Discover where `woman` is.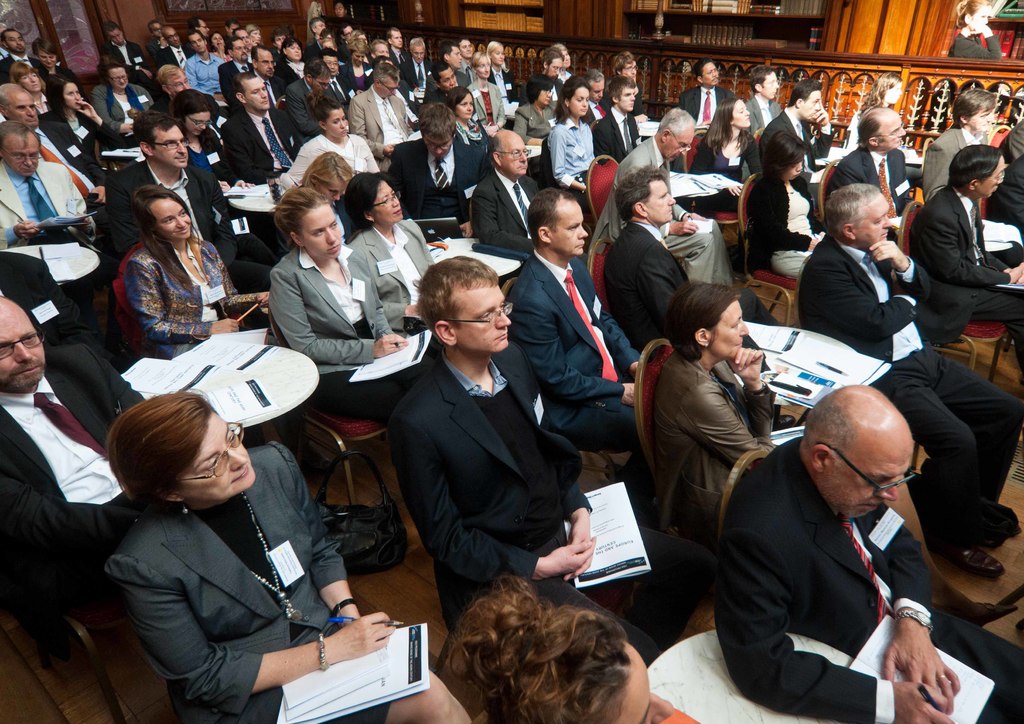
Discovered at (left=499, top=78, right=558, bottom=145).
